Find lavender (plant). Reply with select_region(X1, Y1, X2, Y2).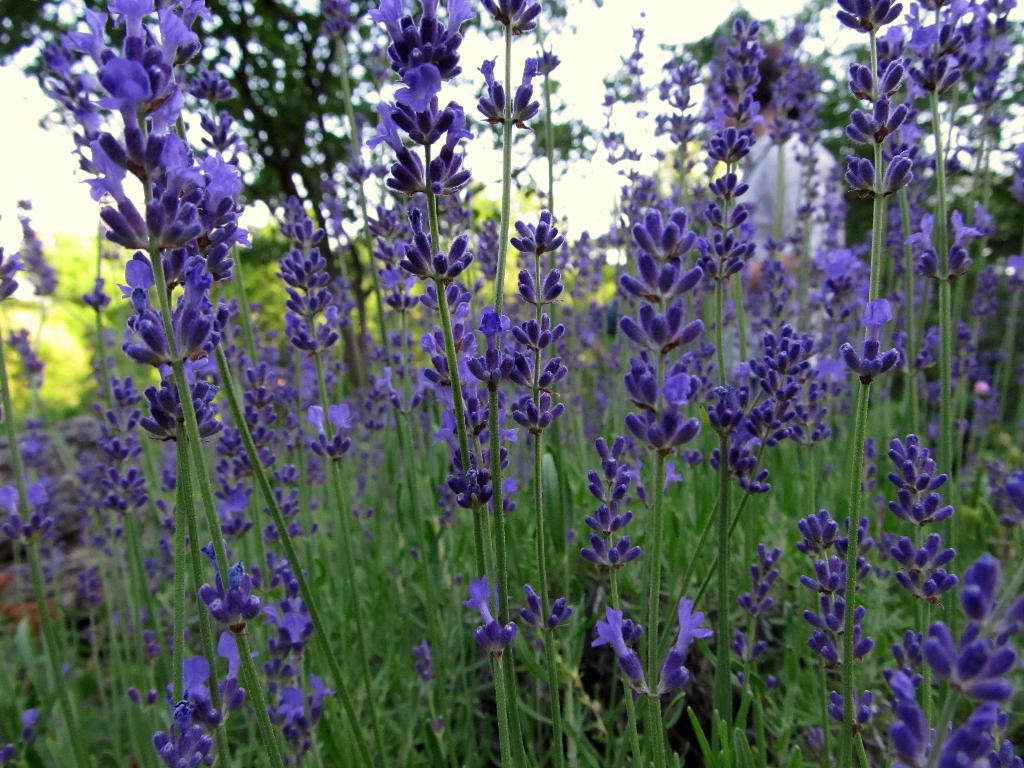
select_region(78, 369, 170, 572).
